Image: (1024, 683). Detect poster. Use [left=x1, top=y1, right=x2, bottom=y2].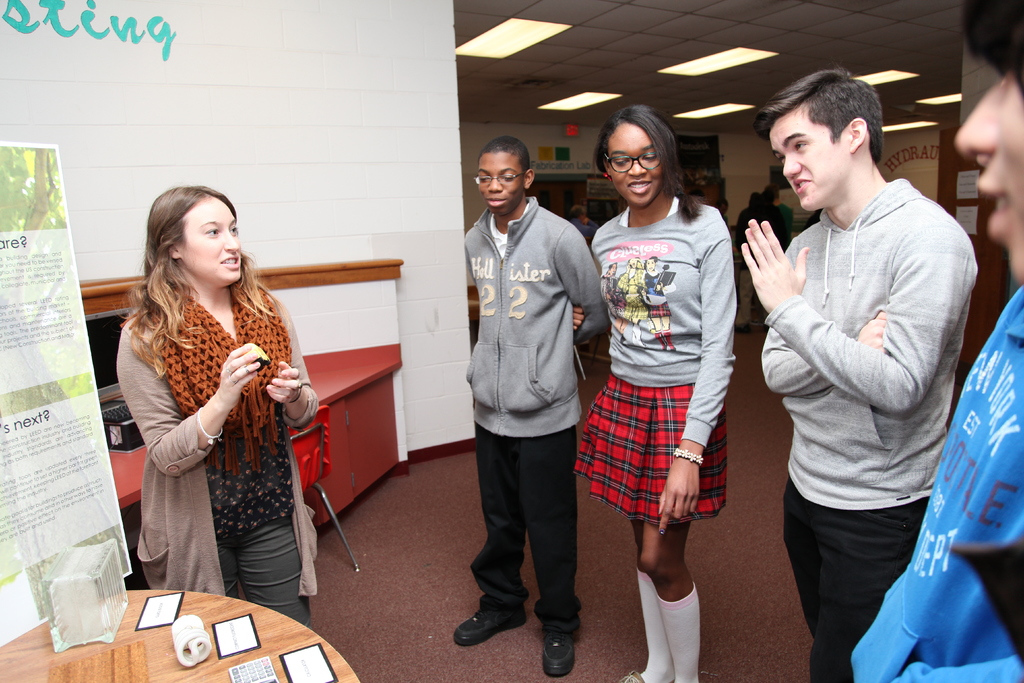
[left=0, top=145, right=134, bottom=650].
